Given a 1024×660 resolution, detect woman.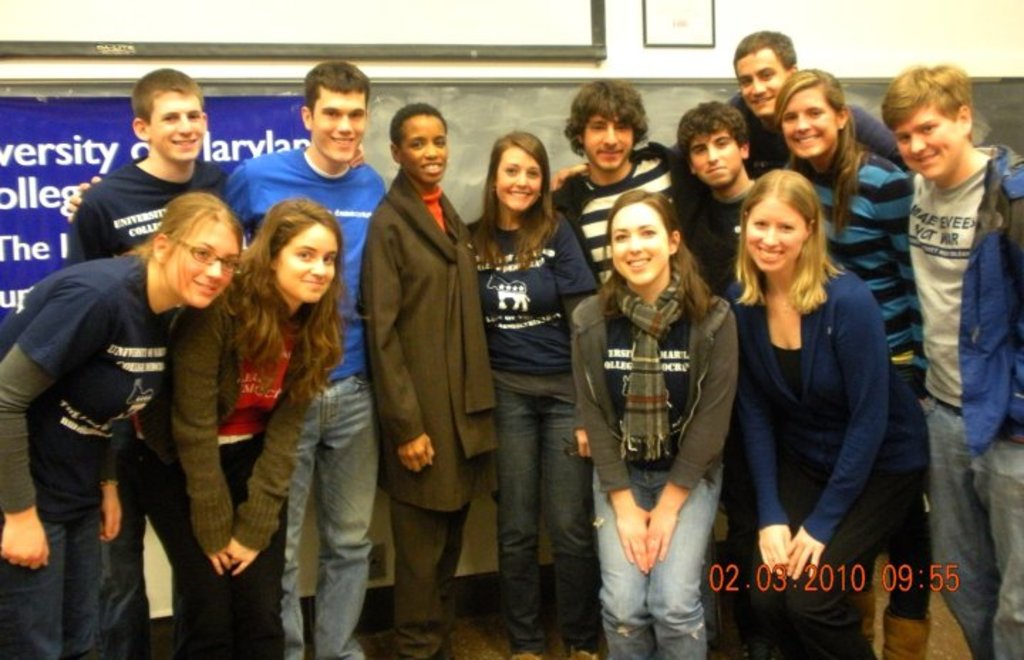
BBox(0, 191, 249, 659).
